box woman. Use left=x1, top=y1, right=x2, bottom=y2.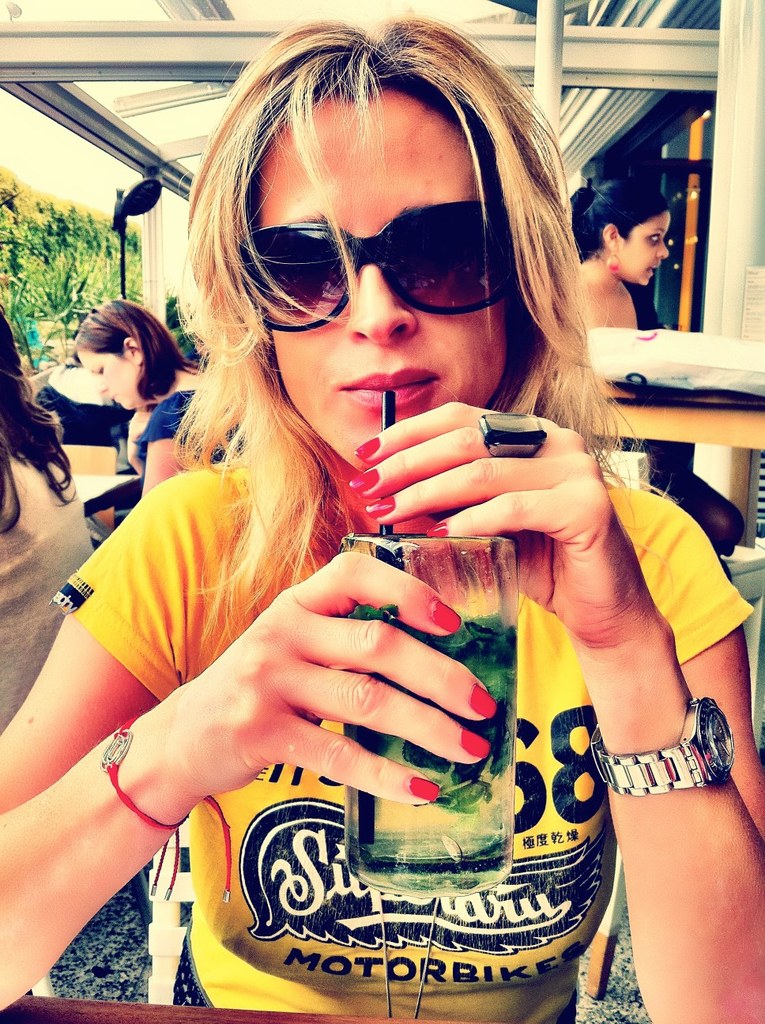
left=52, top=51, right=712, bottom=1003.
